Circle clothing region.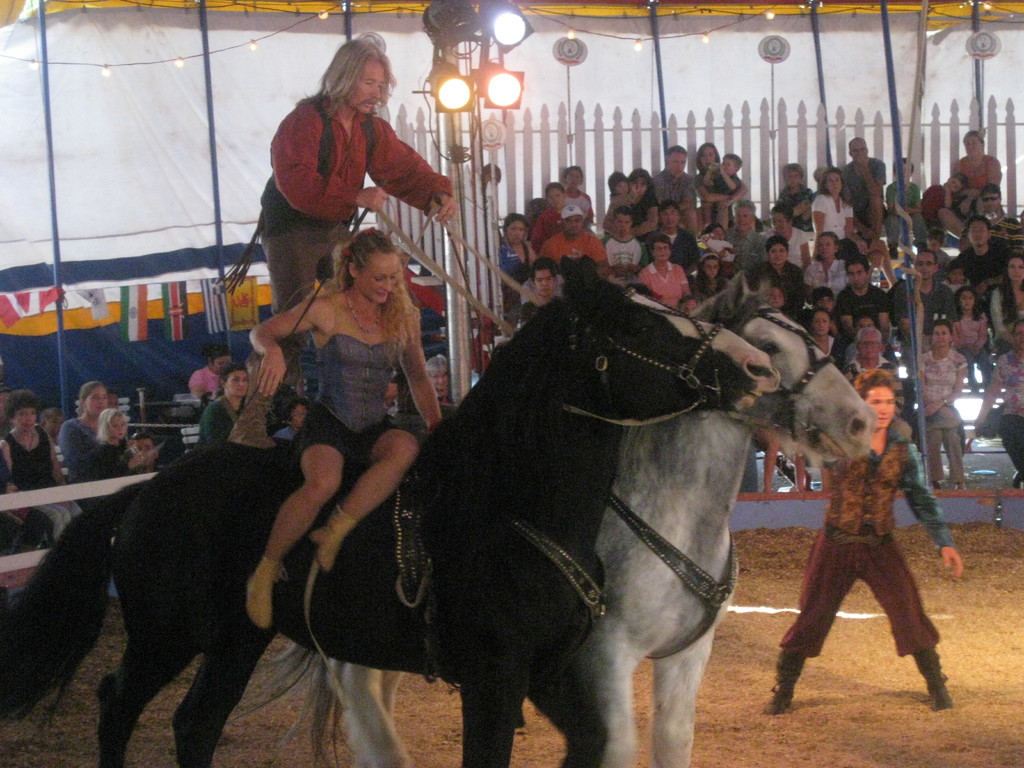
Region: detection(660, 230, 699, 276).
